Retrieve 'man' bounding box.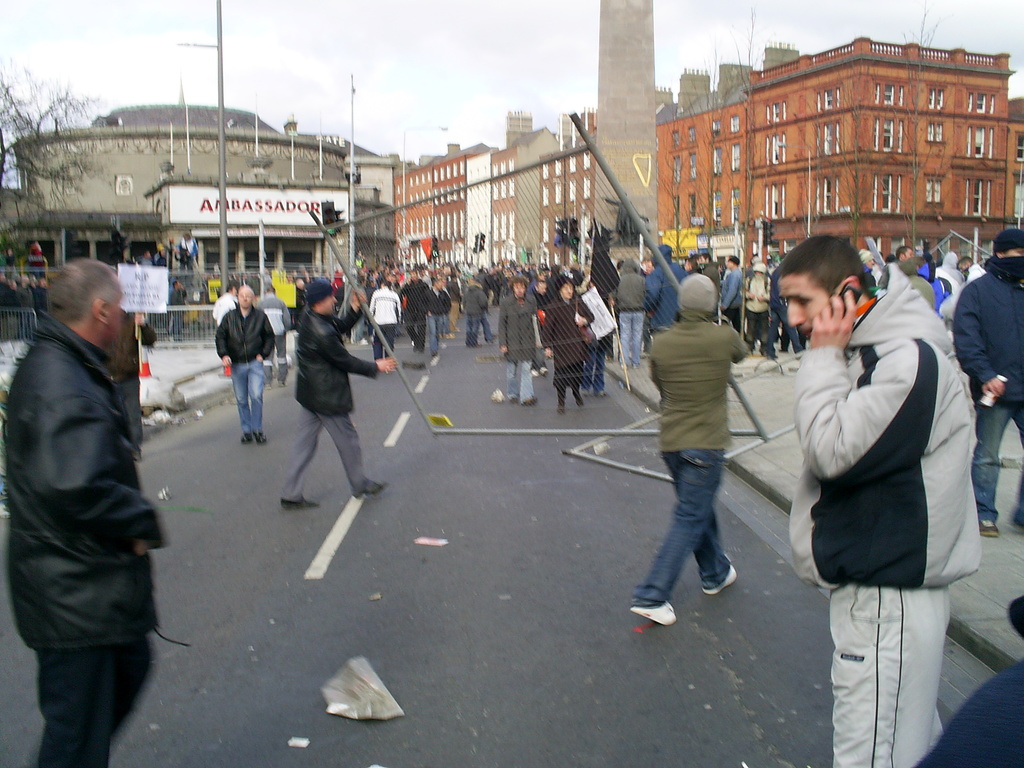
Bounding box: 501:278:536:404.
